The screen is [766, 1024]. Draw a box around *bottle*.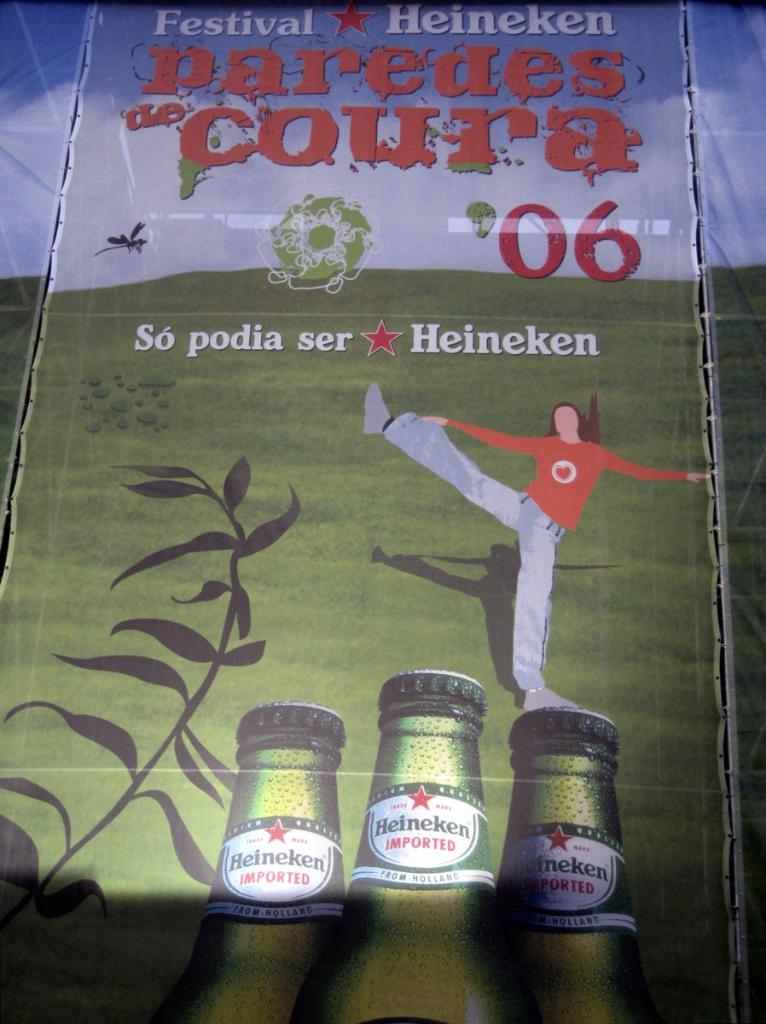
left=289, top=669, right=524, bottom=1023.
